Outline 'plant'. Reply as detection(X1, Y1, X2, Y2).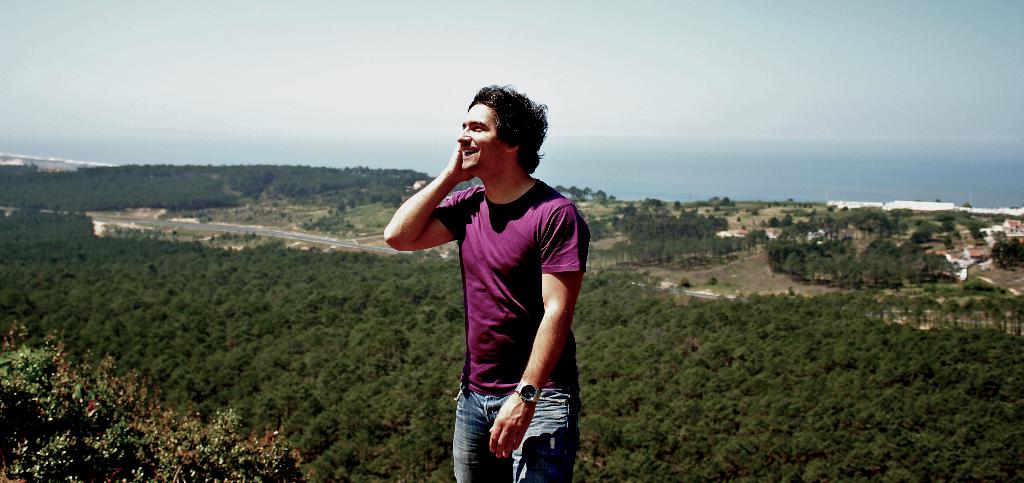
detection(380, 223, 383, 227).
